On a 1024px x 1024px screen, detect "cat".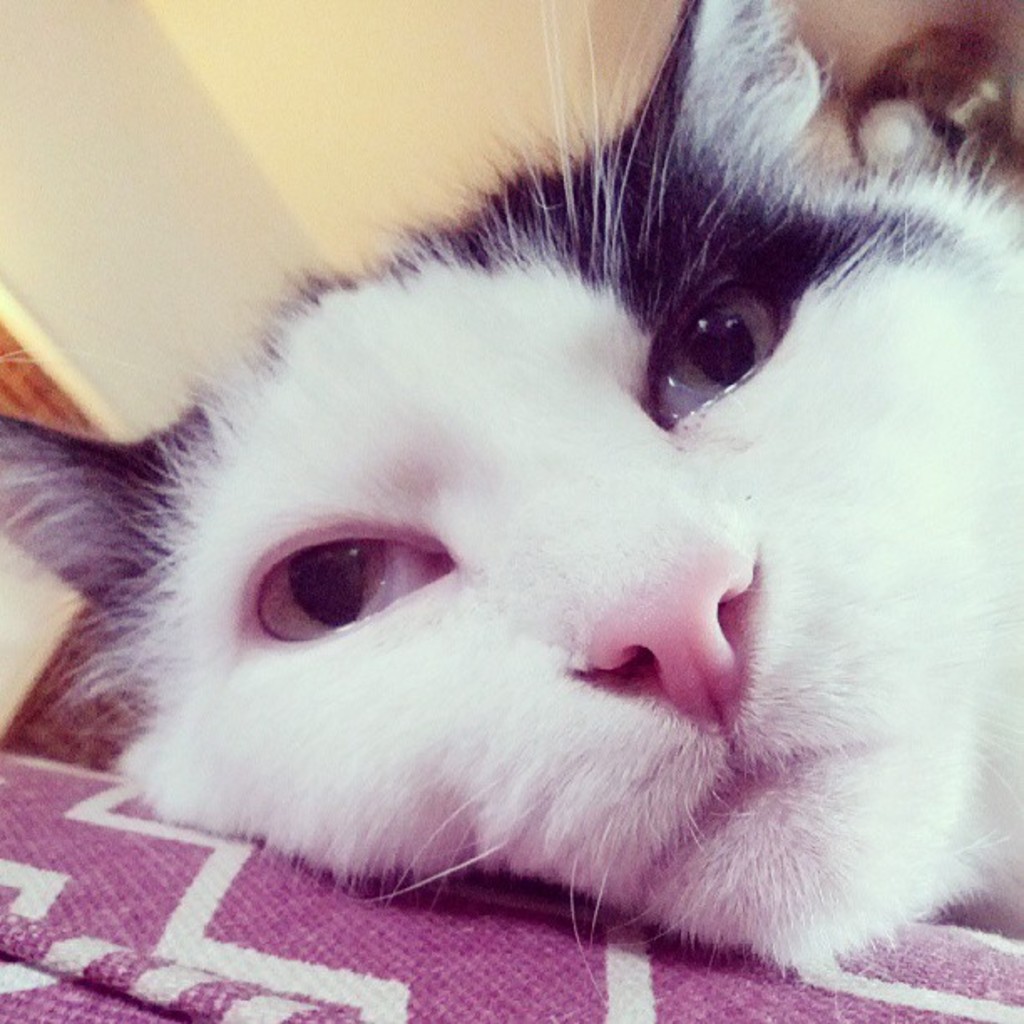
{"x1": 0, "y1": 0, "x2": 1022, "y2": 999}.
